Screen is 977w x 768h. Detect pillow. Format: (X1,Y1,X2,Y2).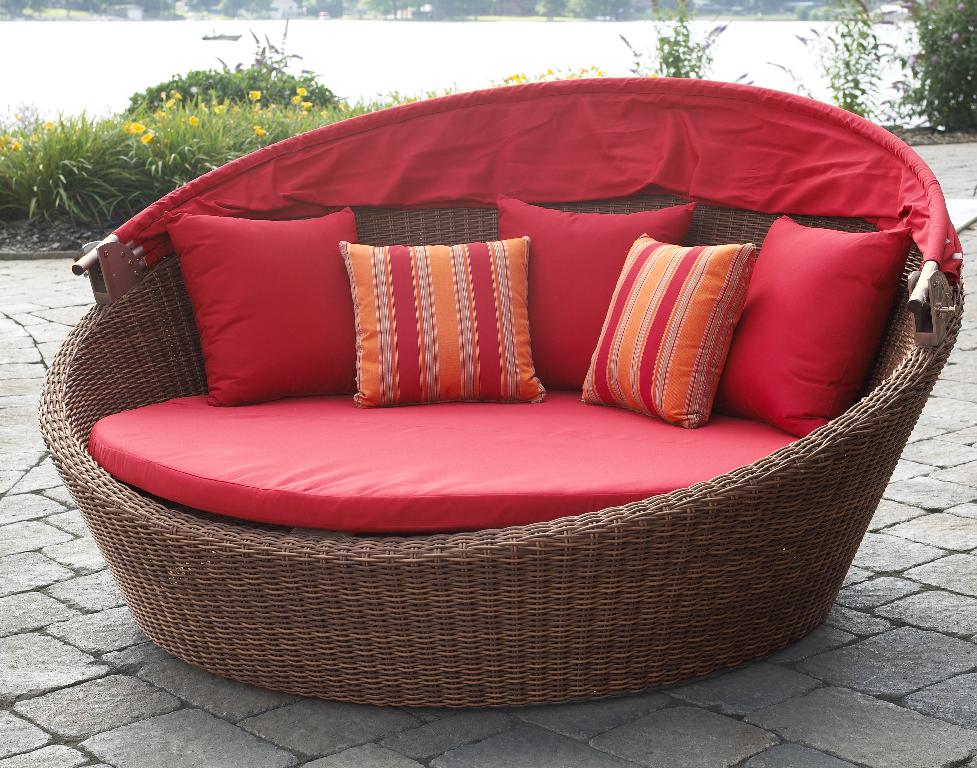
(571,230,754,431).
